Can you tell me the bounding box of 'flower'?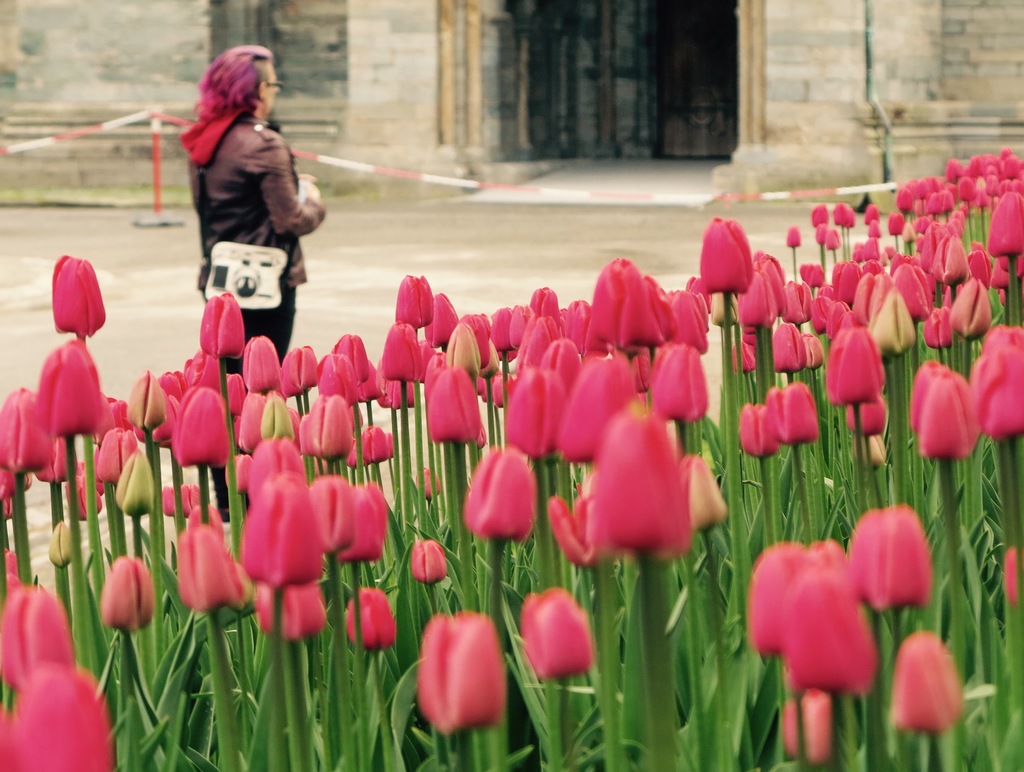
Rect(590, 420, 695, 568).
